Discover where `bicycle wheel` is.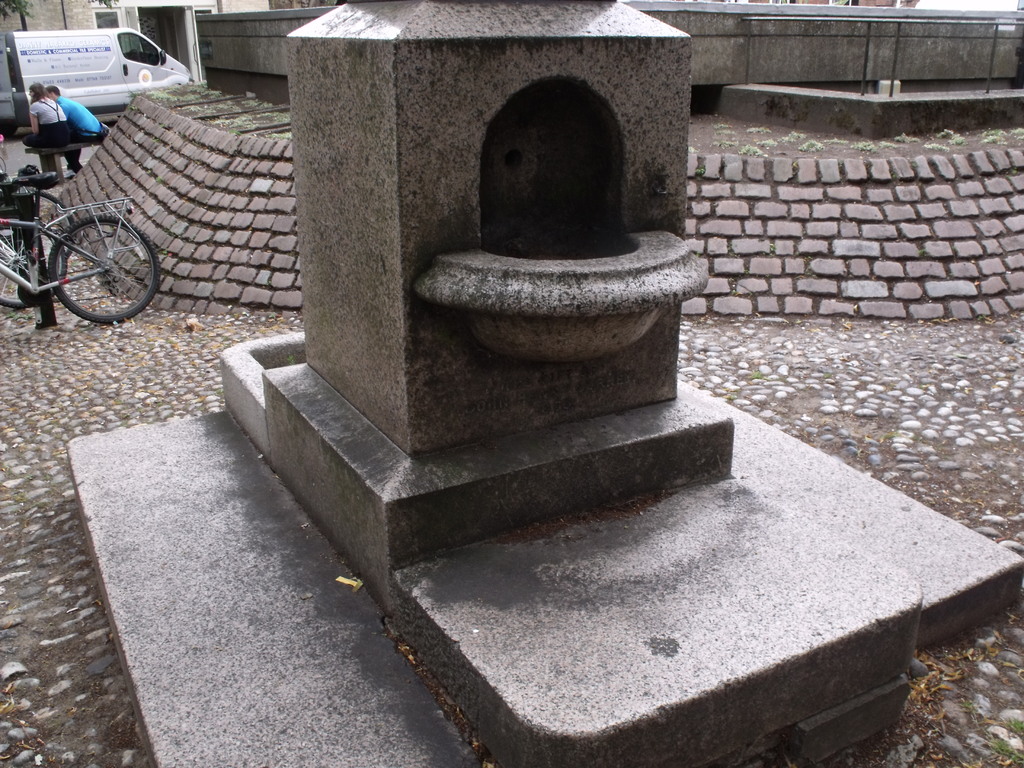
Discovered at <bbox>50, 212, 161, 324</bbox>.
